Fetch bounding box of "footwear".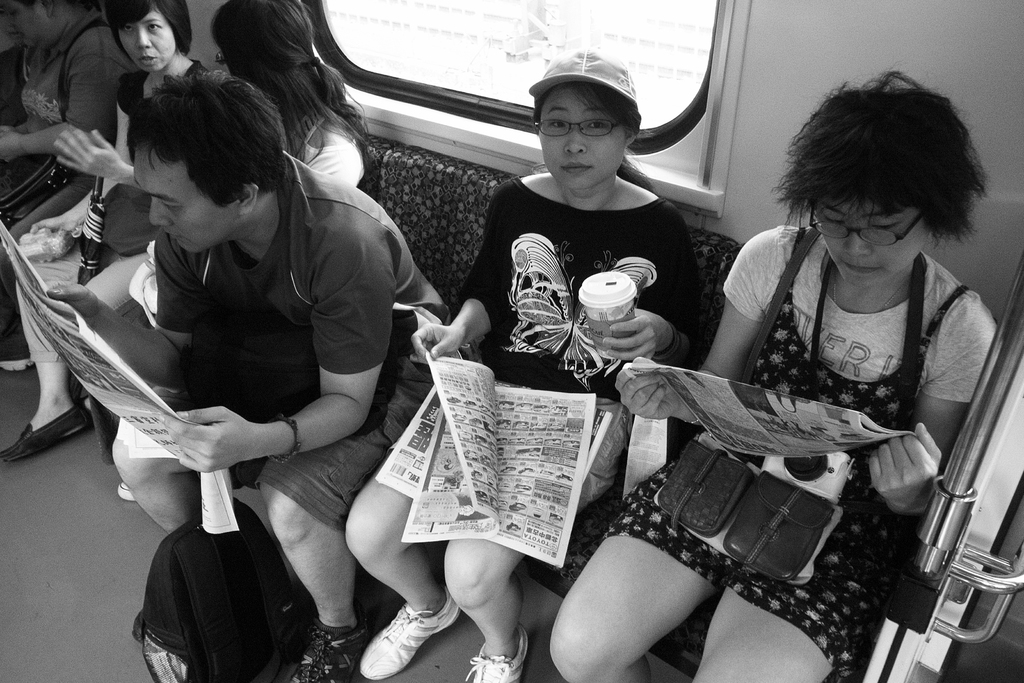
Bbox: x1=1 y1=345 x2=37 y2=368.
